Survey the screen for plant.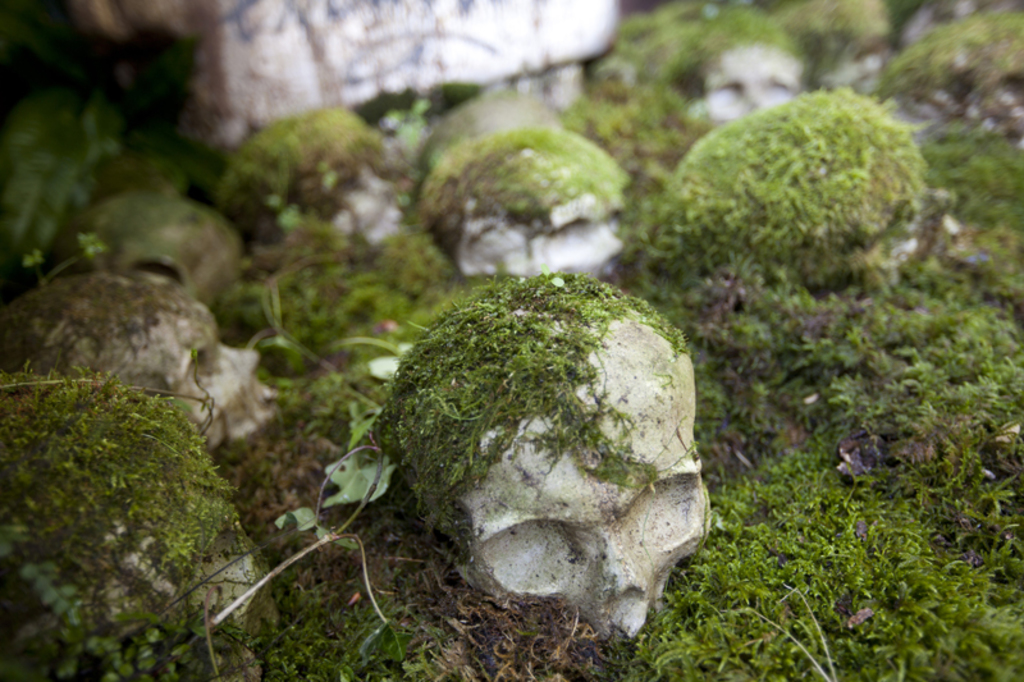
Survey found: box=[643, 82, 964, 331].
